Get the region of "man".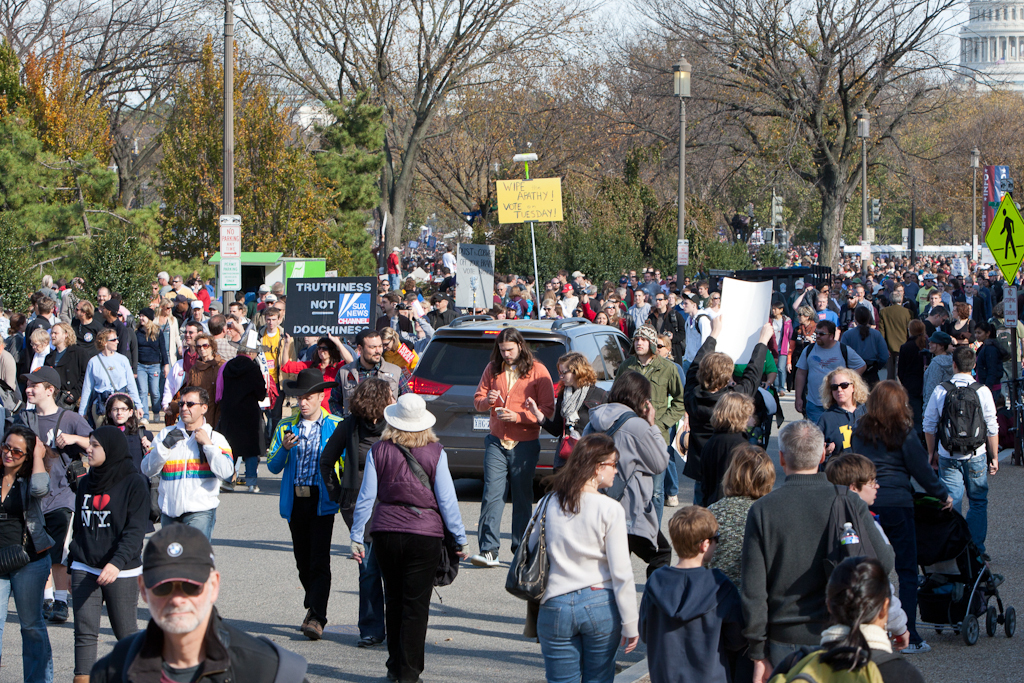
(466,329,556,564).
